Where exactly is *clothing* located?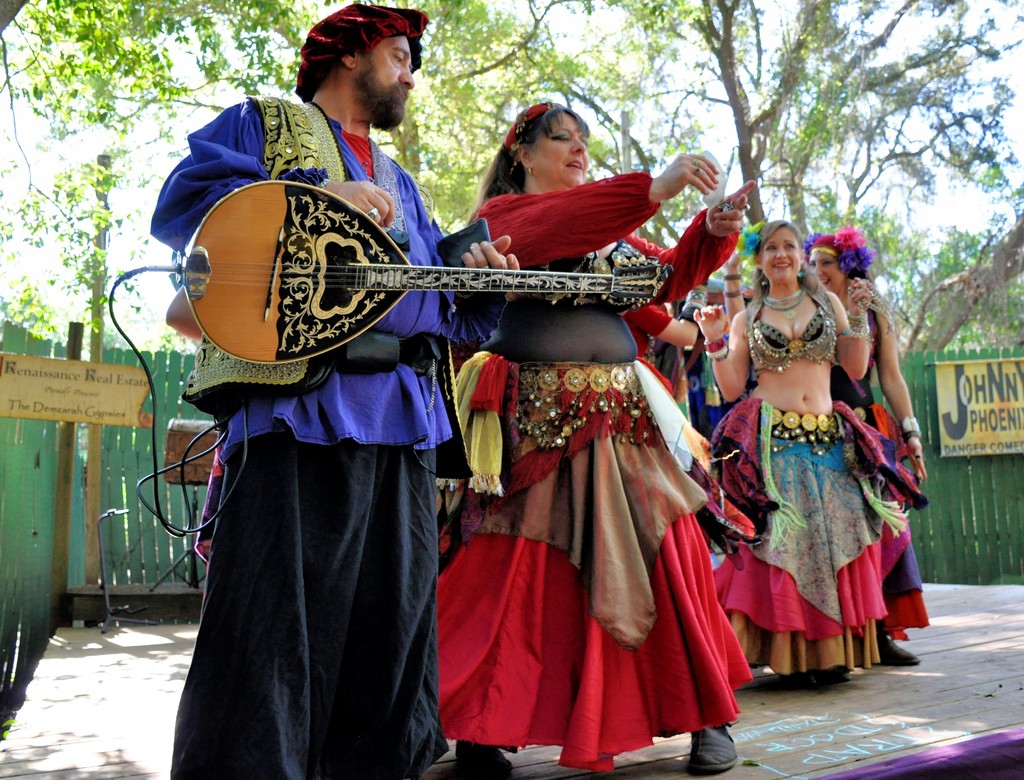
Its bounding box is left=708, top=269, right=911, bottom=680.
